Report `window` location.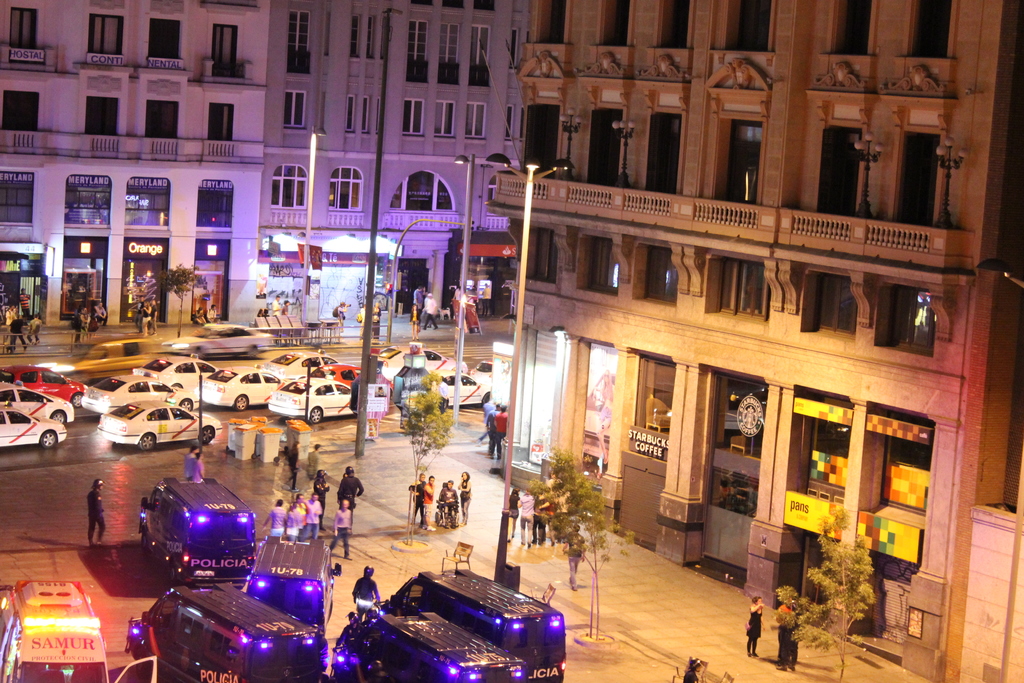
Report: <region>374, 97, 384, 134</region>.
